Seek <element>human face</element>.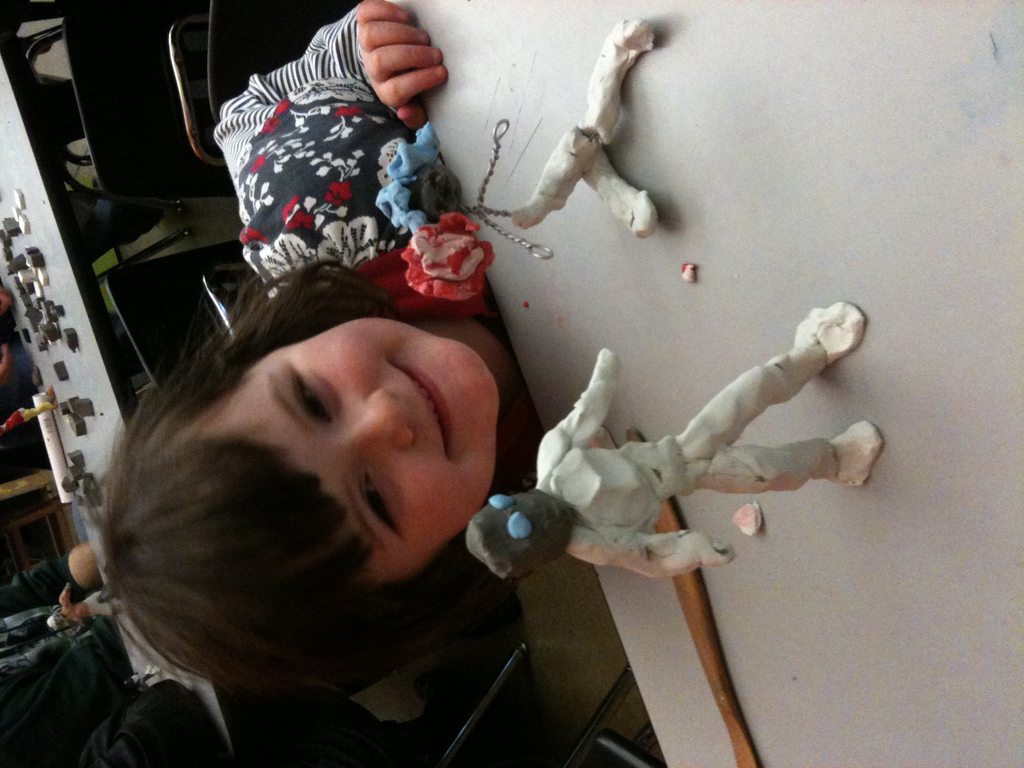
<bbox>193, 310, 492, 569</bbox>.
